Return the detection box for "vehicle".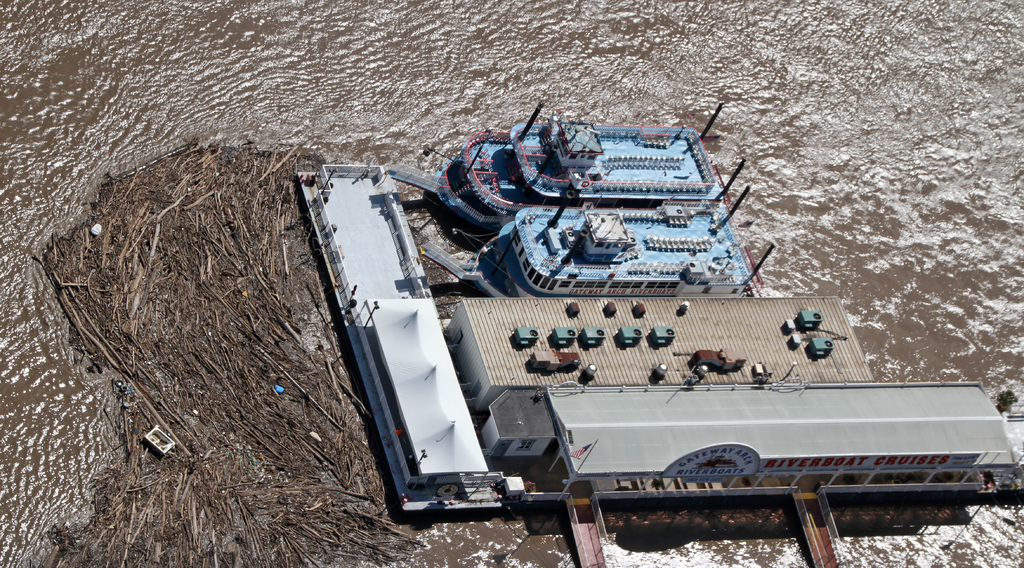
x1=433 y1=89 x2=725 y2=224.
